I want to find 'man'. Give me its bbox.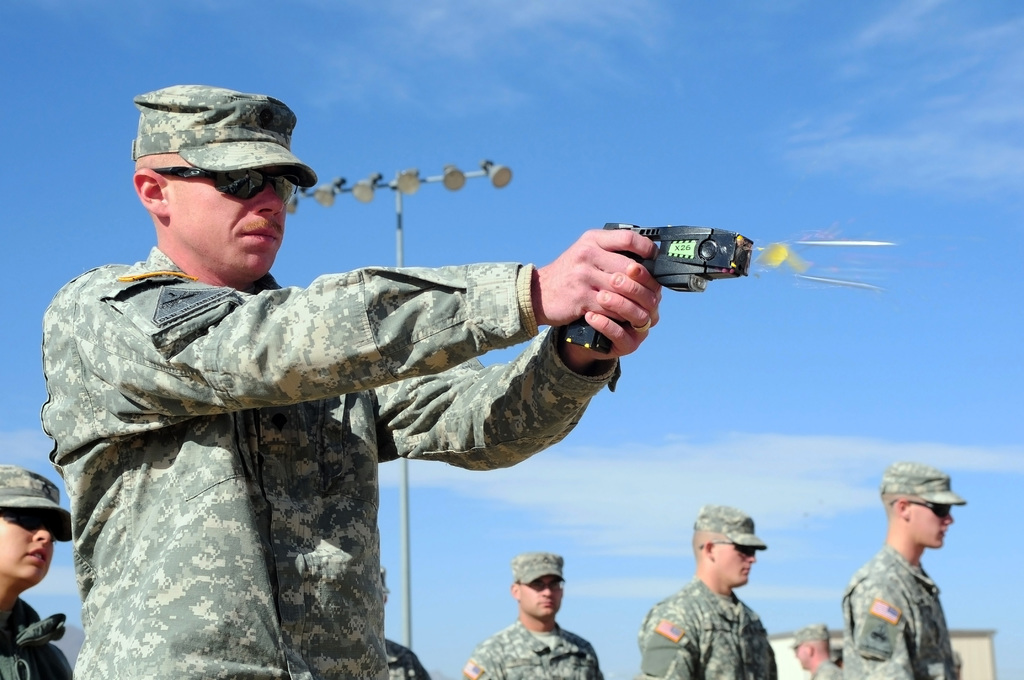
(794, 625, 836, 679).
